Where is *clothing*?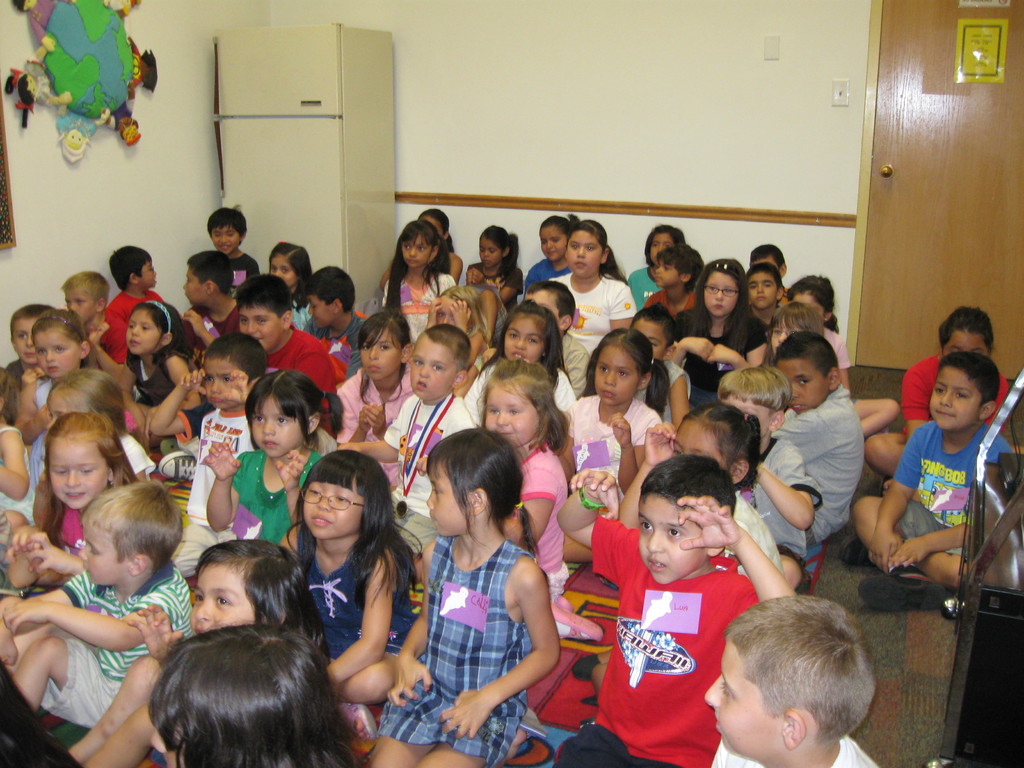
[x1=291, y1=295, x2=312, y2=331].
